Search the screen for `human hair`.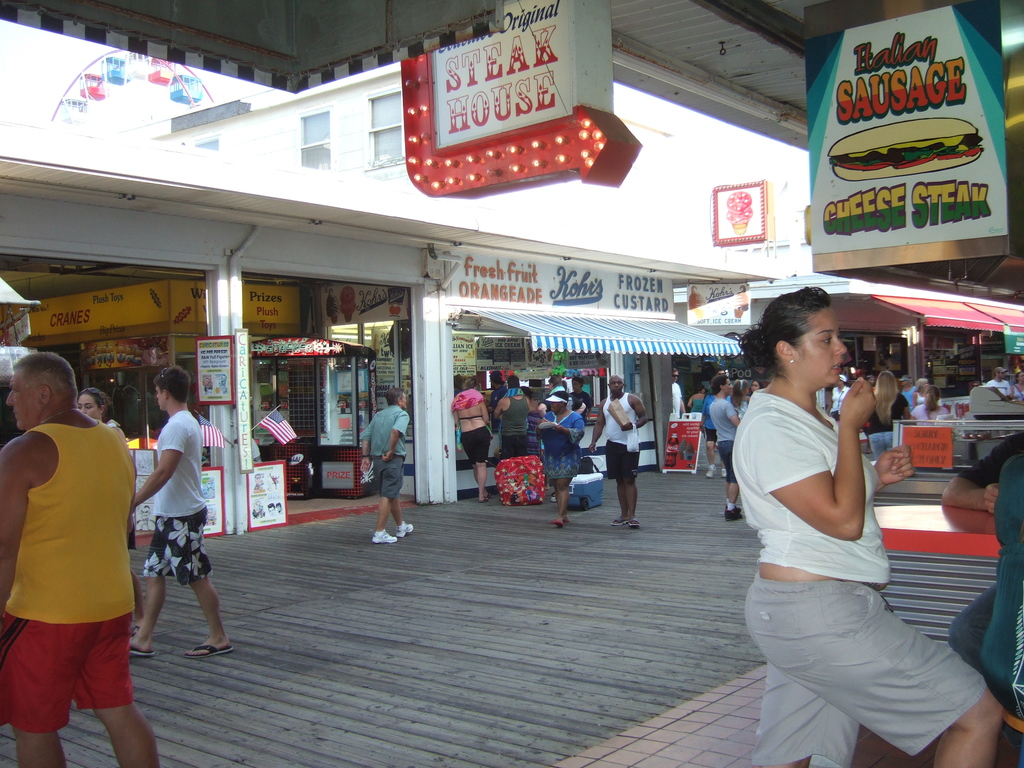
Found at 749,378,767,392.
